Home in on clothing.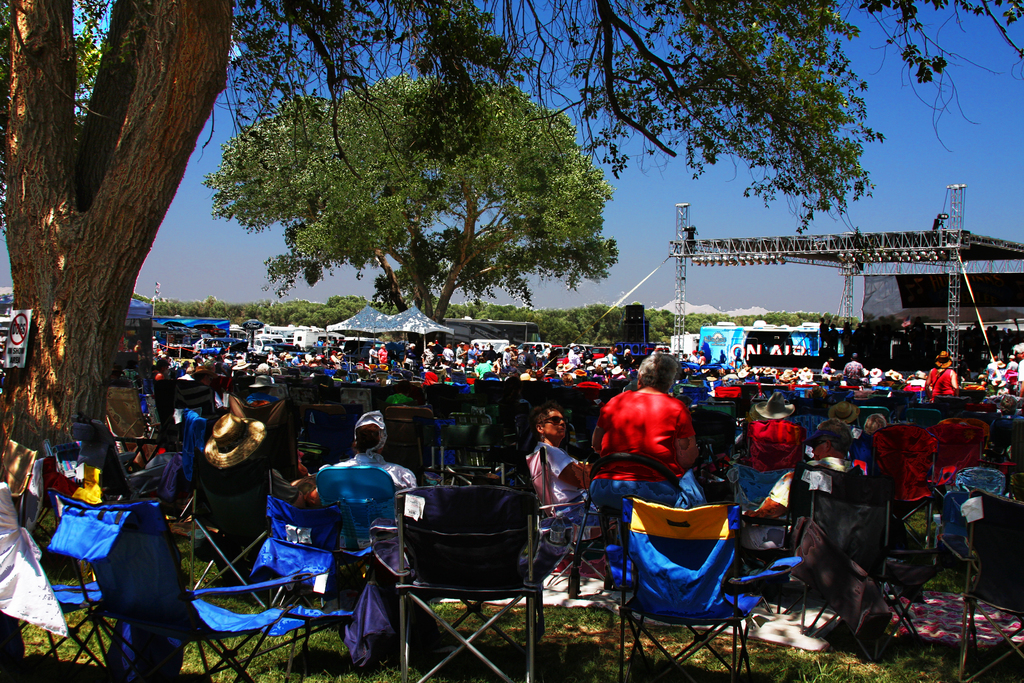
Homed in at <region>989, 368, 1005, 389</region>.
